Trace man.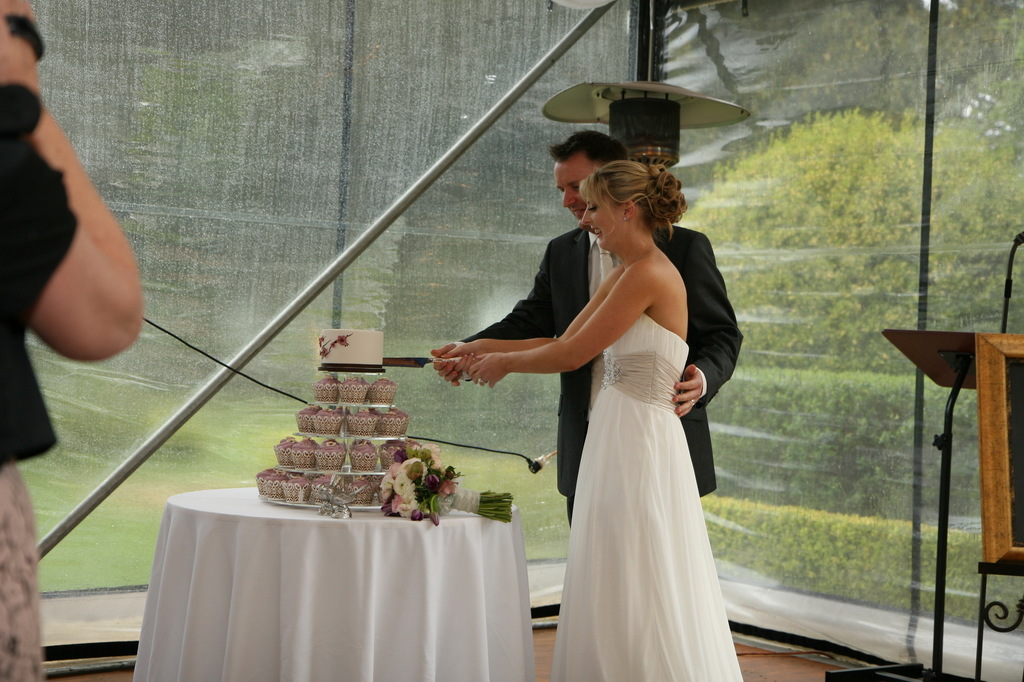
Traced to locate(420, 136, 749, 538).
